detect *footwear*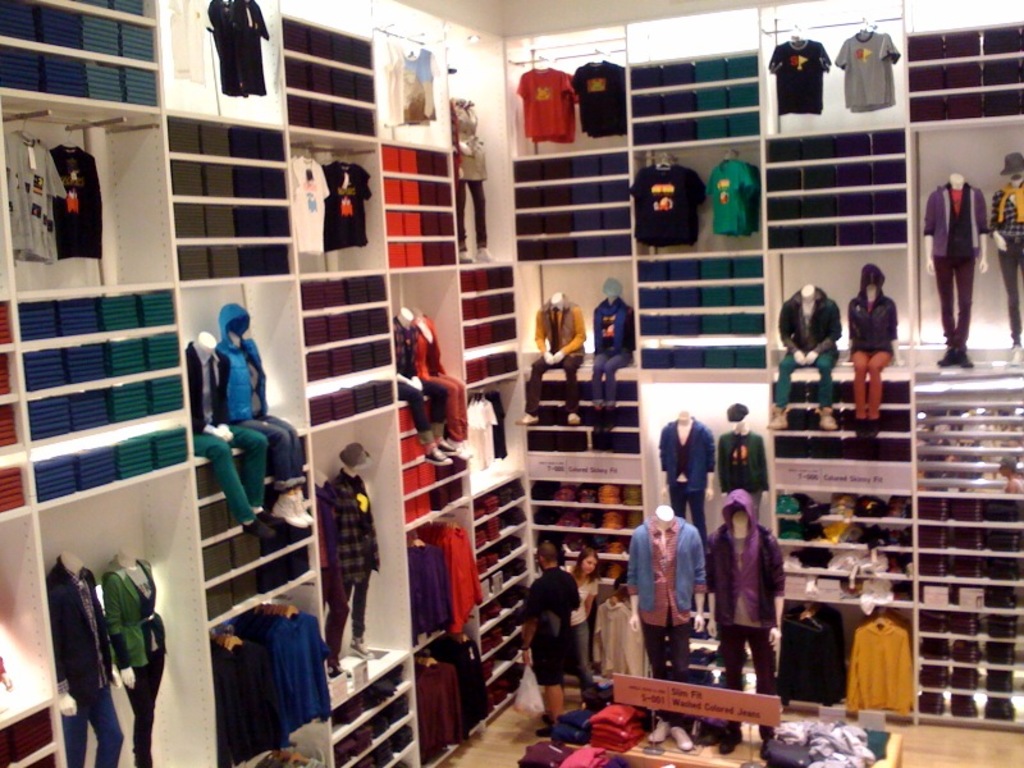
rect(940, 348, 951, 366)
